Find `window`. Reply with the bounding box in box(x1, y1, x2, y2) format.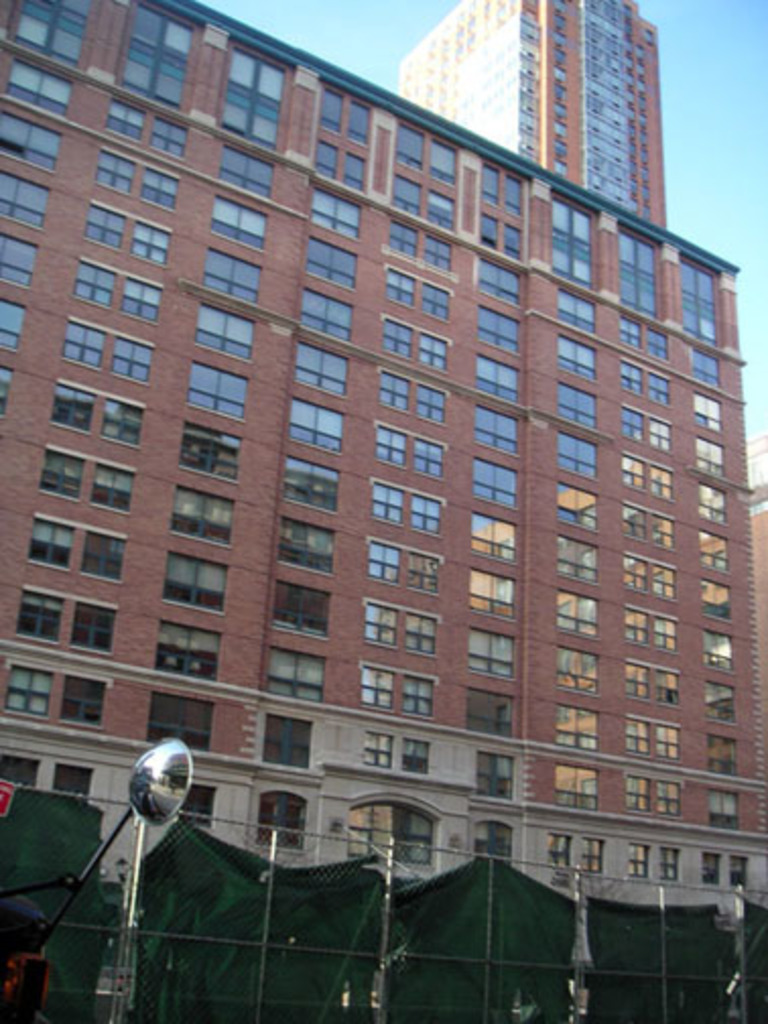
box(187, 360, 248, 408).
